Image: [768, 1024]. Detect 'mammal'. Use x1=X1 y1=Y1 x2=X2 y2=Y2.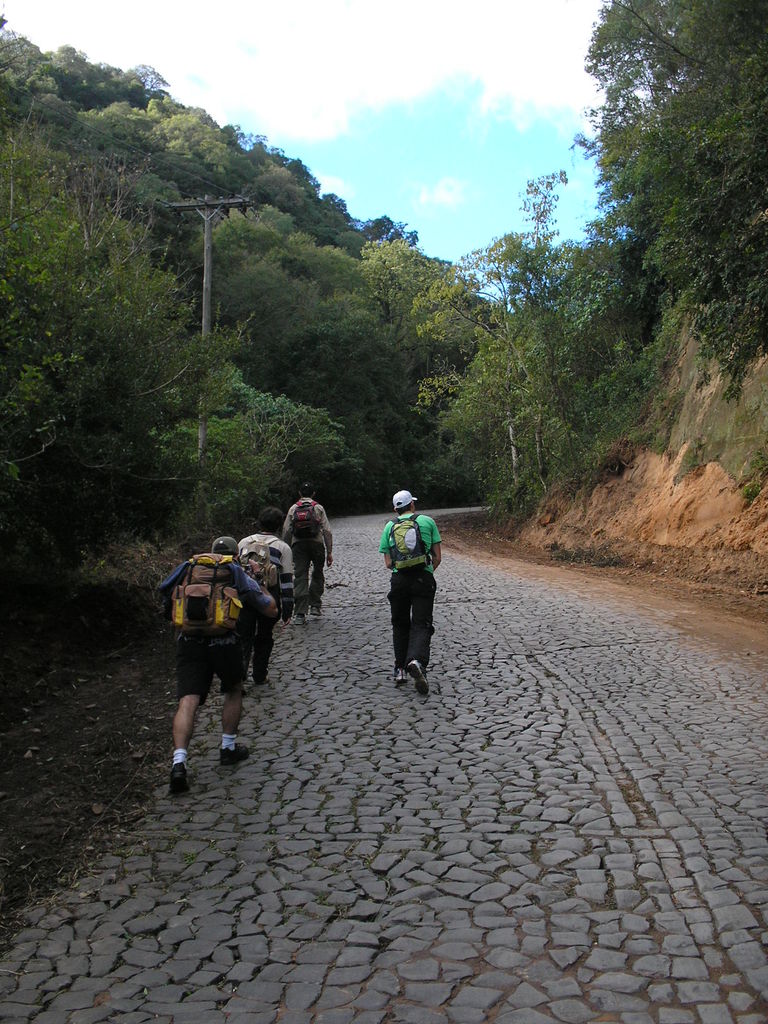
x1=284 y1=481 x2=343 y2=616.
